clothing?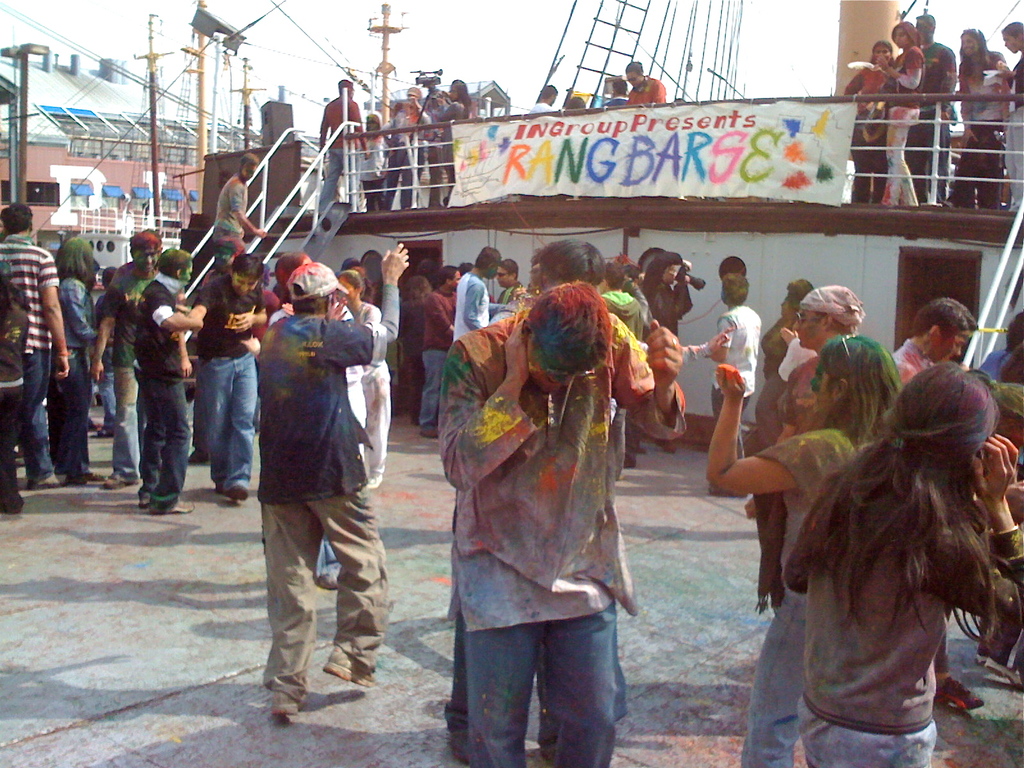
crop(699, 307, 756, 452)
